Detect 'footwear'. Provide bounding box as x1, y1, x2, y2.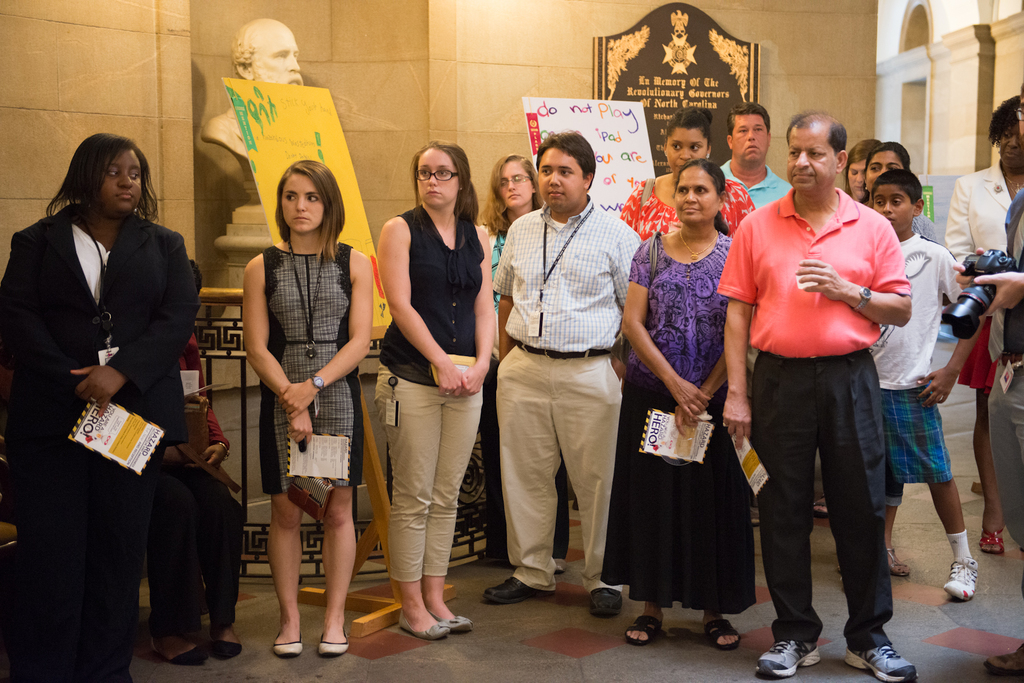
706, 616, 741, 655.
